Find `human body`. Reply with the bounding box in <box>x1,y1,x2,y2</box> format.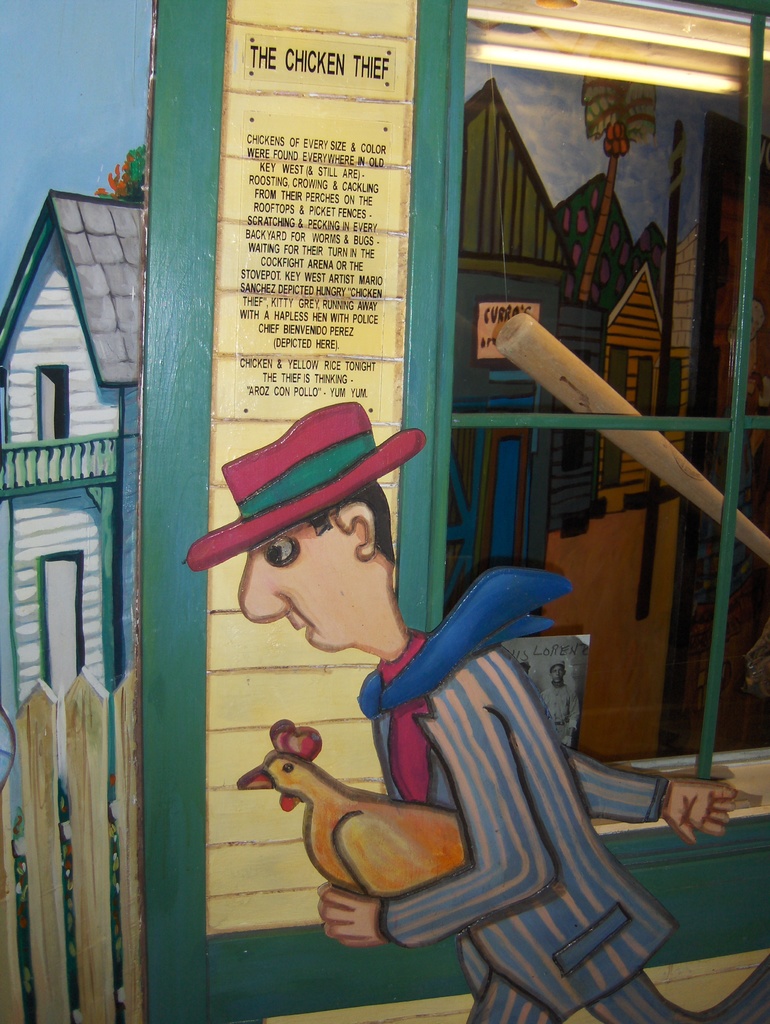
<box>282,462,682,1012</box>.
